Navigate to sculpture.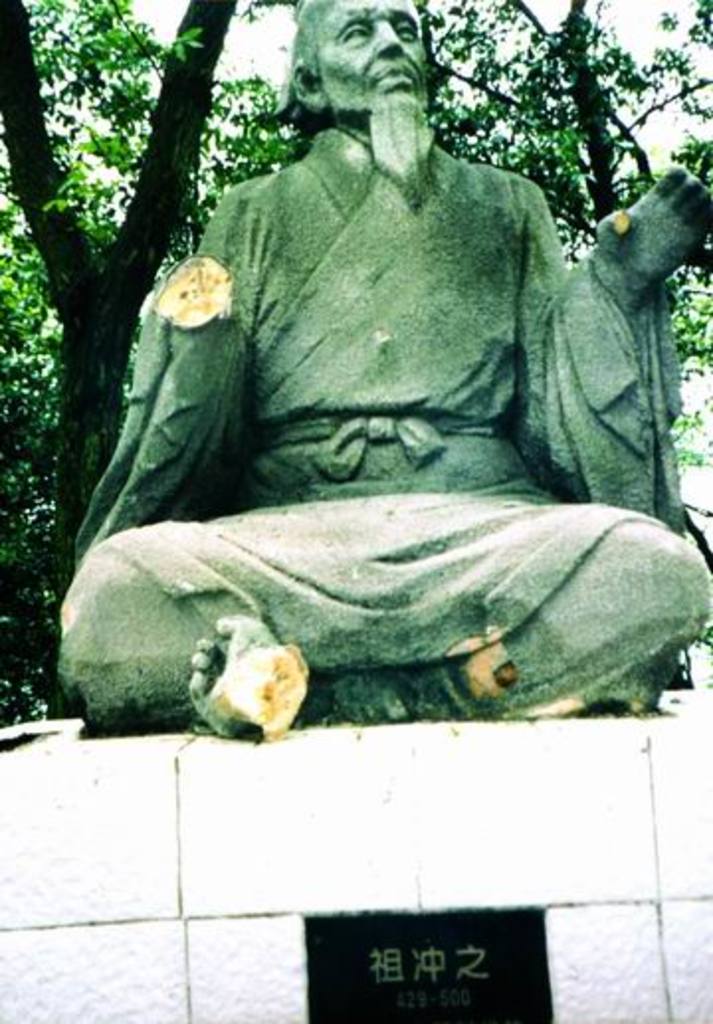
Navigation target: bbox=[59, 0, 711, 749].
